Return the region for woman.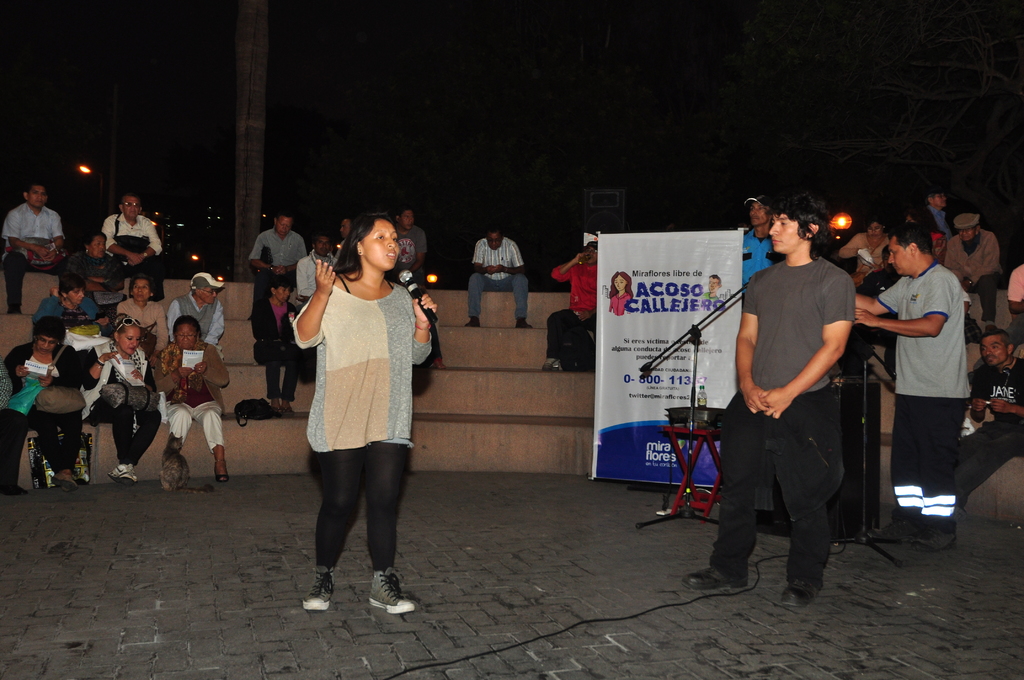
pyautogui.locateOnScreen(300, 213, 449, 619).
